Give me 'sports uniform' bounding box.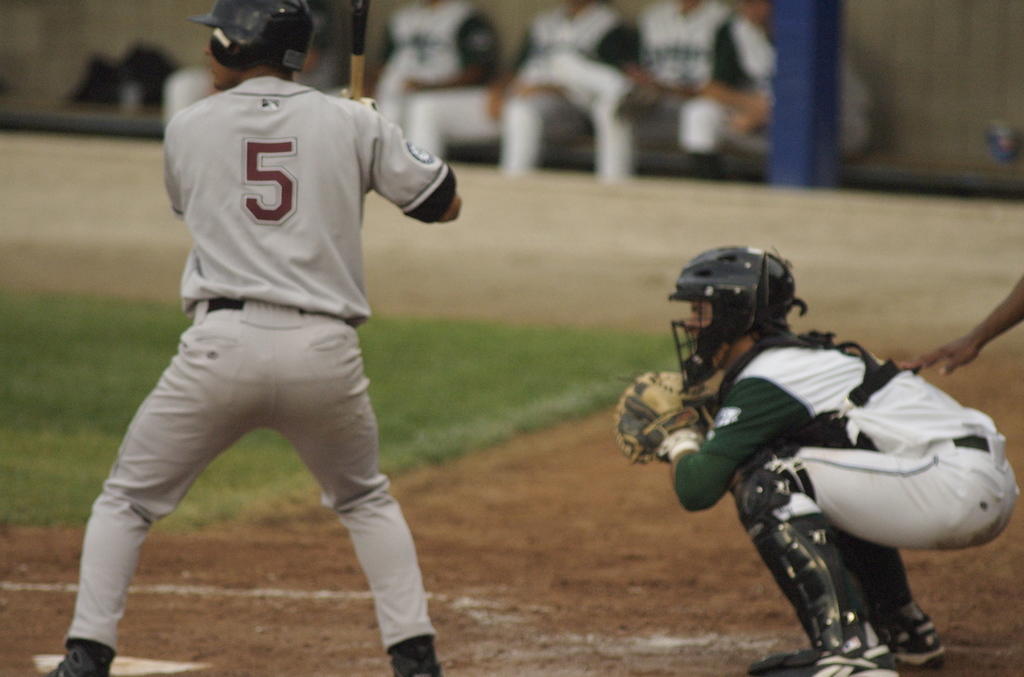
locate(493, 0, 640, 174).
